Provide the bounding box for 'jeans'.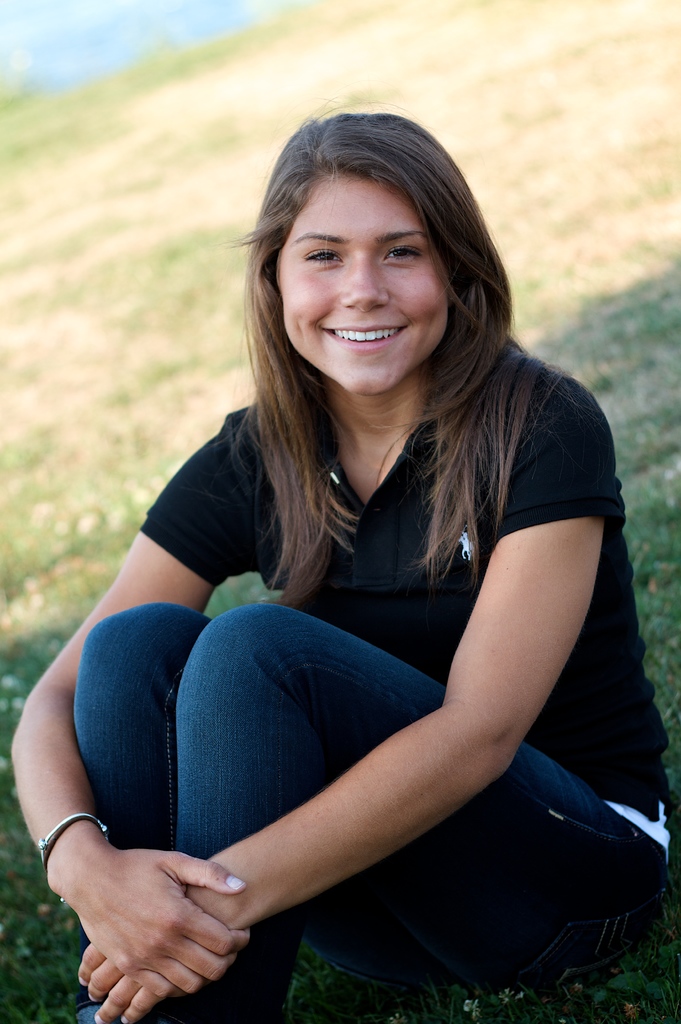
68:594:680:1023.
